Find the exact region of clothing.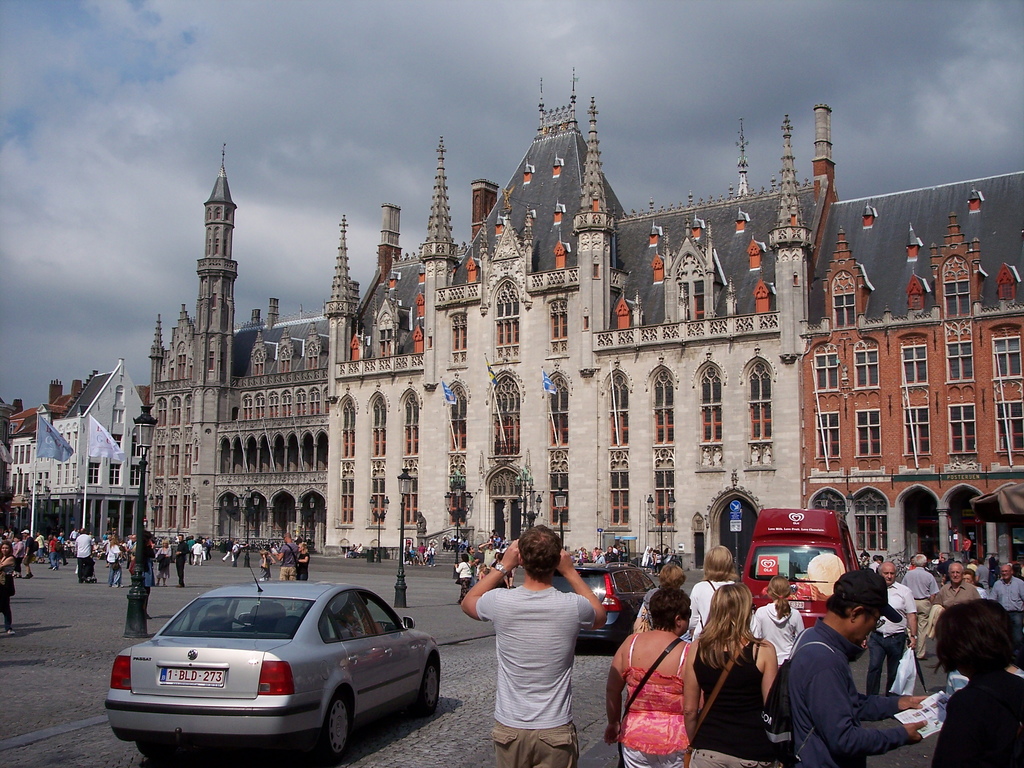
Exact region: [0, 548, 12, 588].
